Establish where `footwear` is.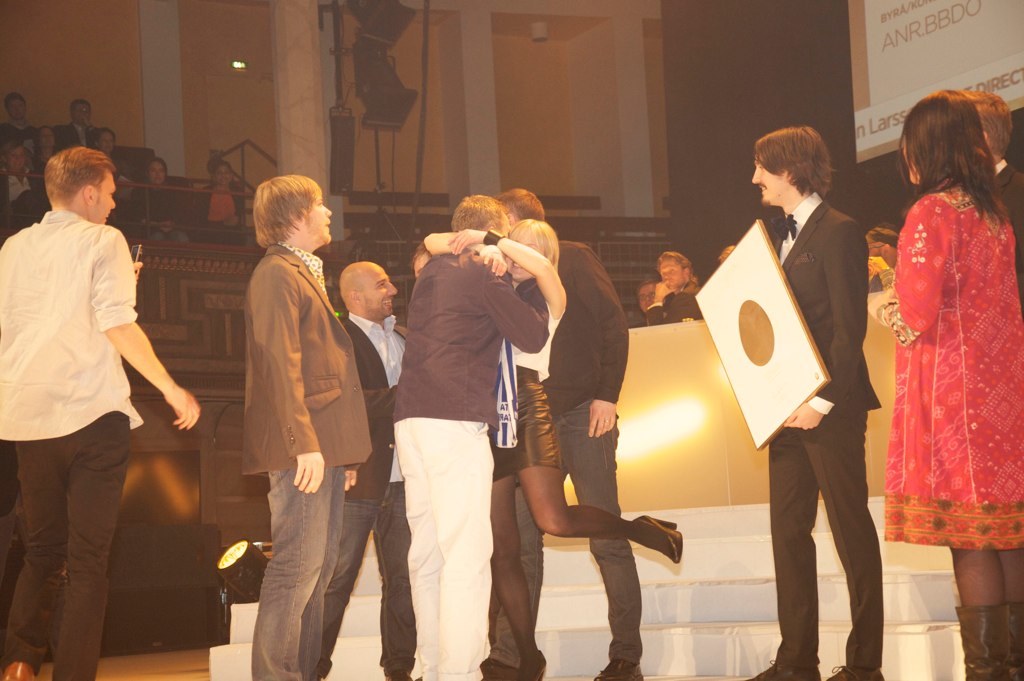
Established at bbox(479, 653, 515, 680).
